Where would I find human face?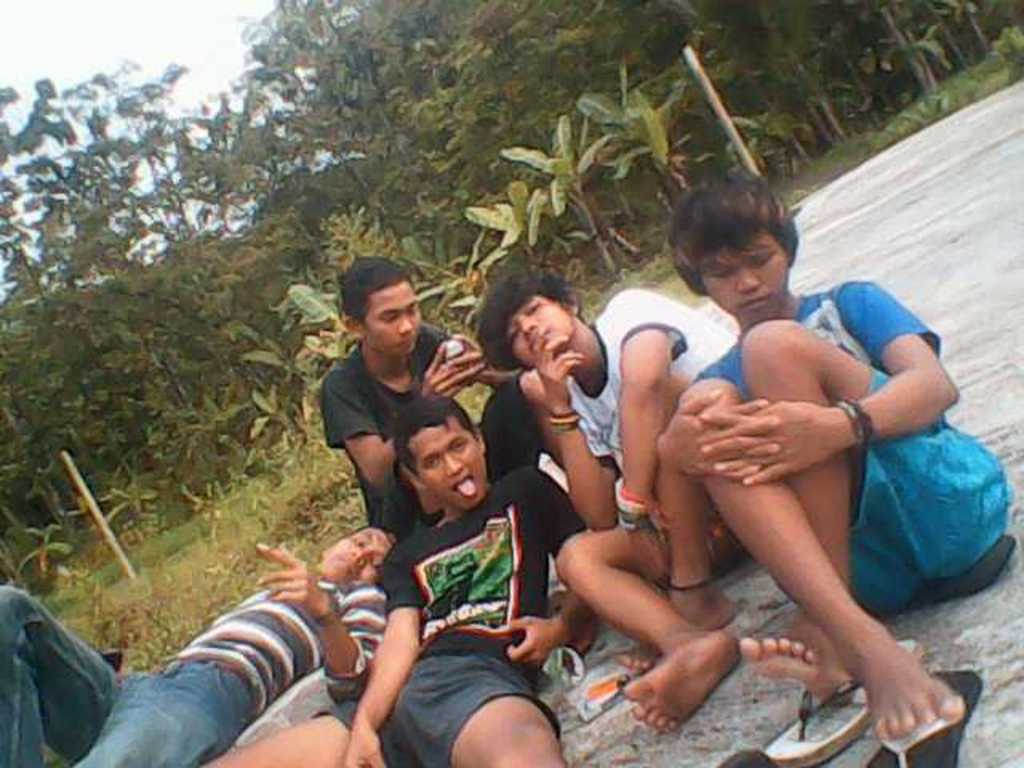
At bbox(501, 285, 578, 374).
